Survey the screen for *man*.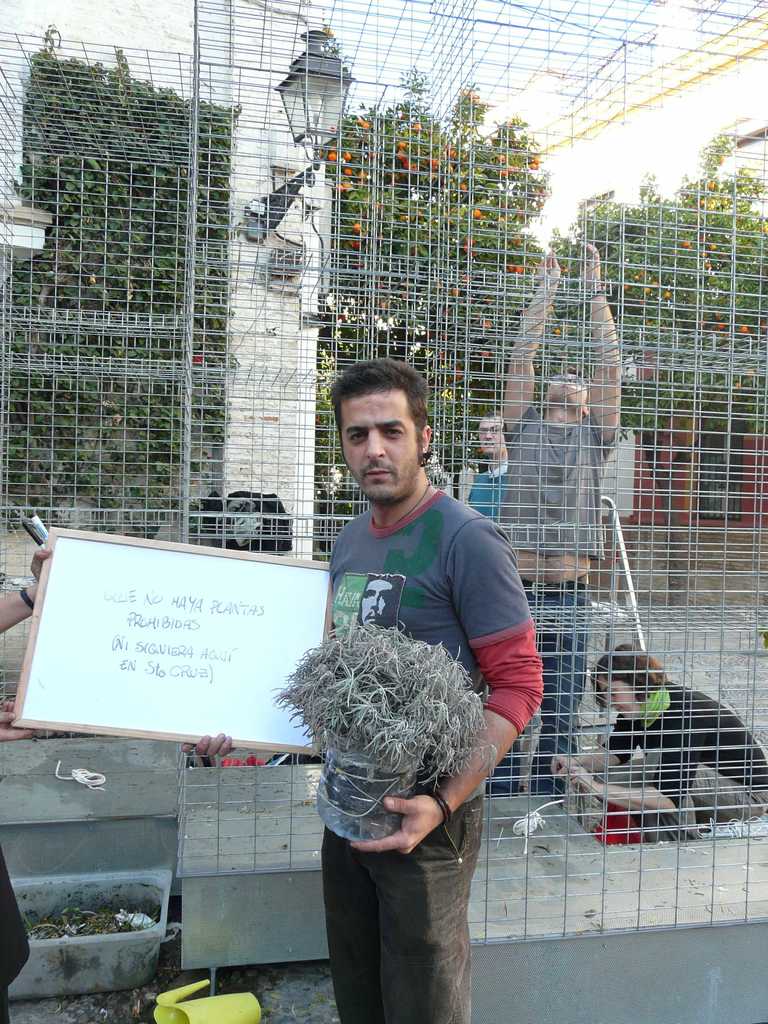
Survey found: x1=486 y1=244 x2=625 y2=798.
